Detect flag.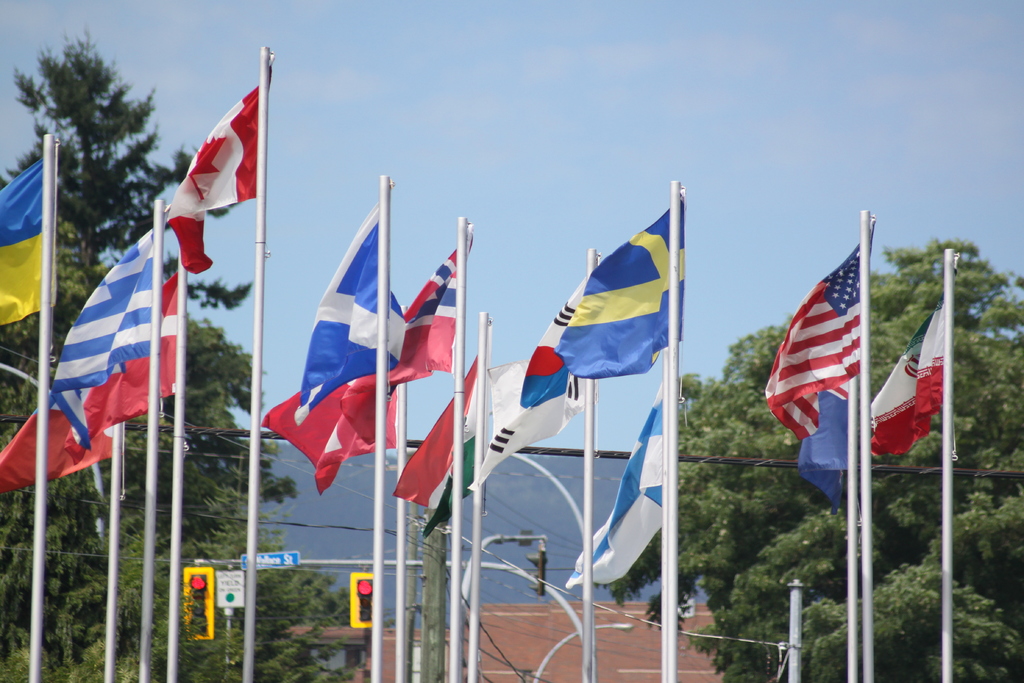
Detected at (771, 240, 886, 454).
